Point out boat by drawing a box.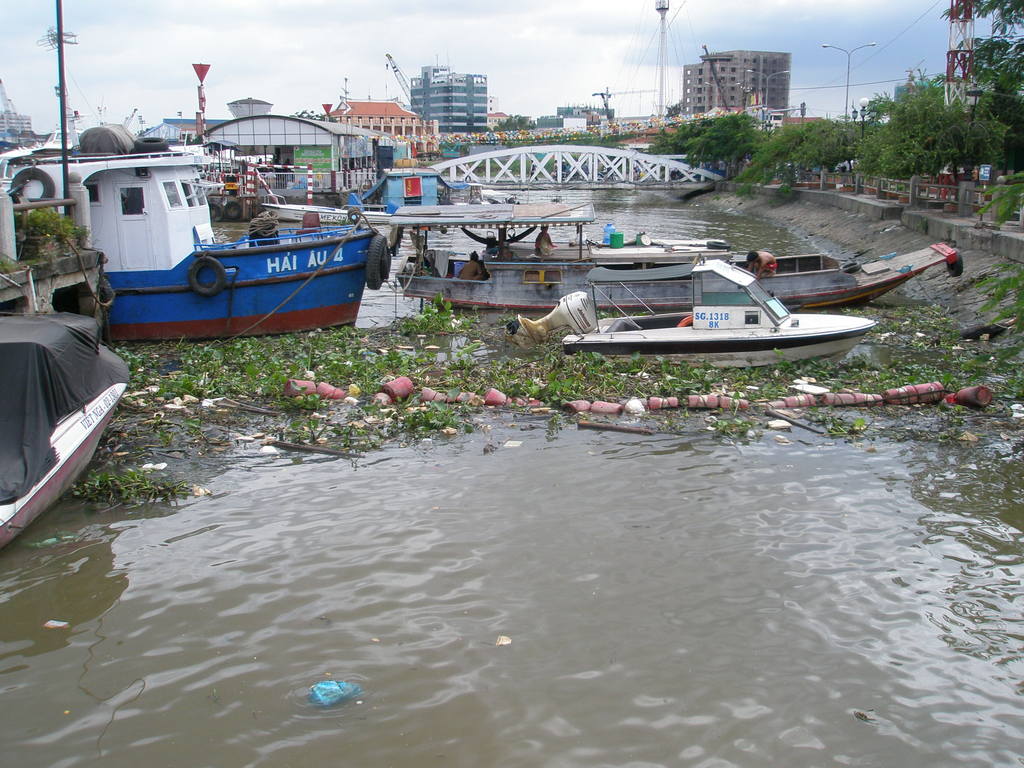
l=565, t=252, r=877, b=373.
